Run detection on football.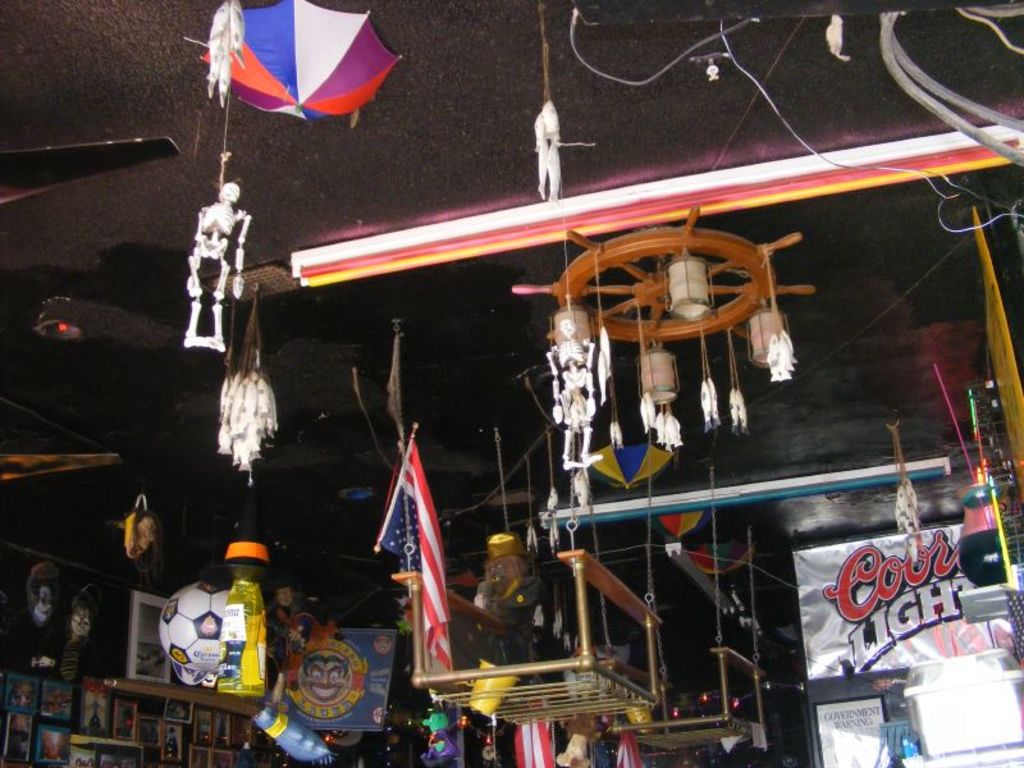
Result: pyautogui.locateOnScreen(154, 580, 224, 676).
